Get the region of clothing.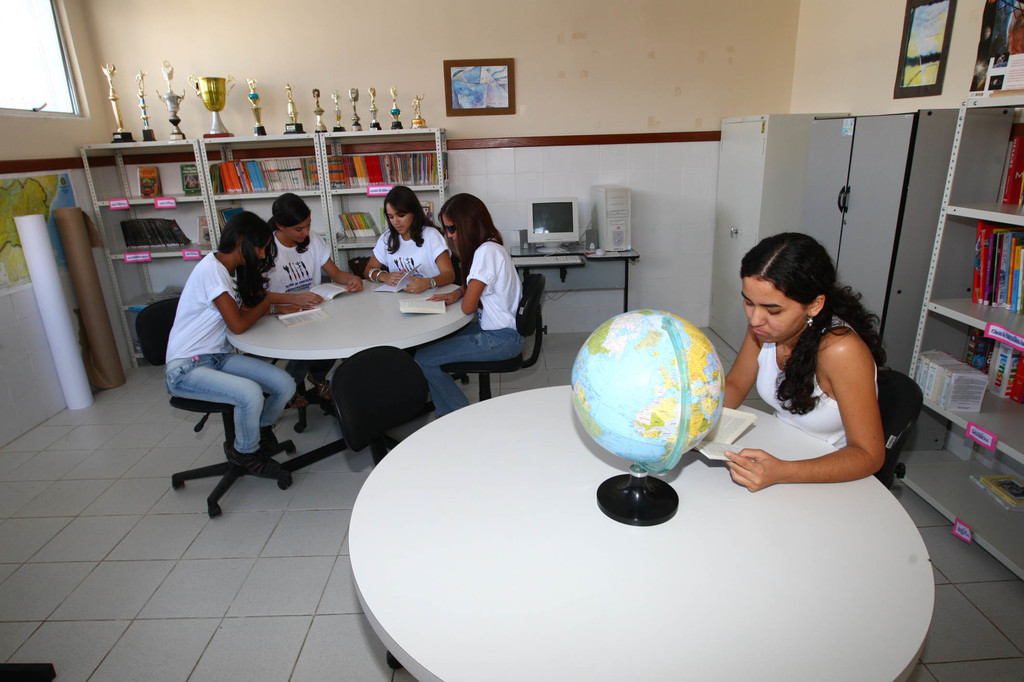
BBox(410, 237, 521, 419).
